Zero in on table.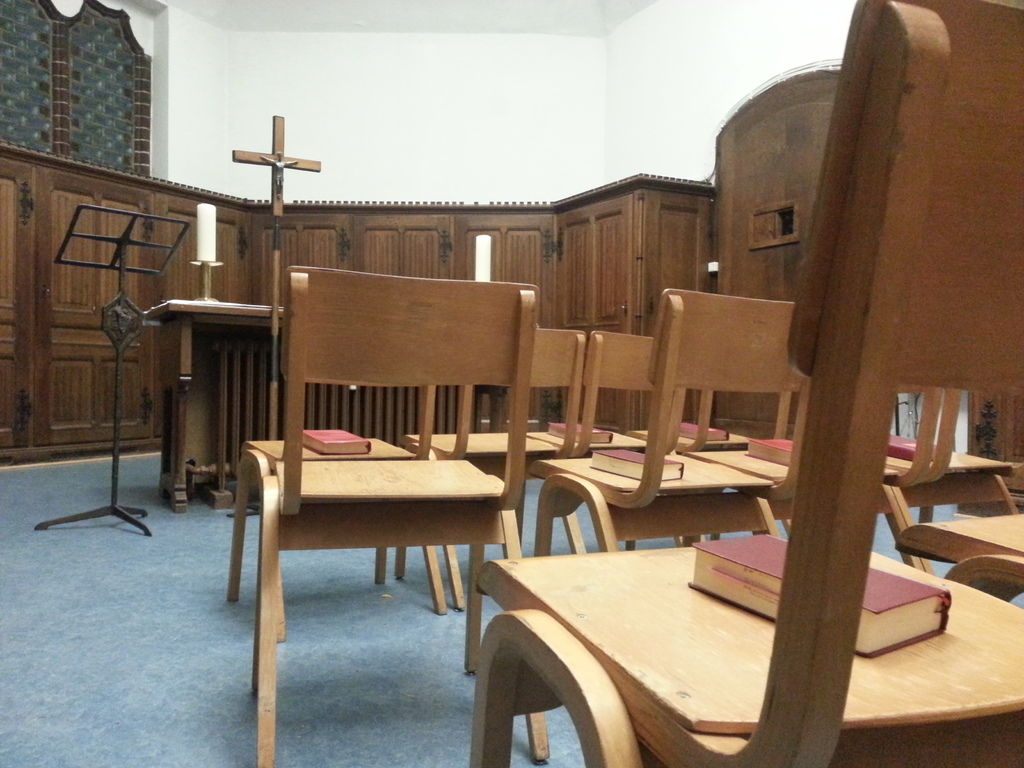
Zeroed in: {"left": 438, "top": 490, "right": 889, "bottom": 758}.
